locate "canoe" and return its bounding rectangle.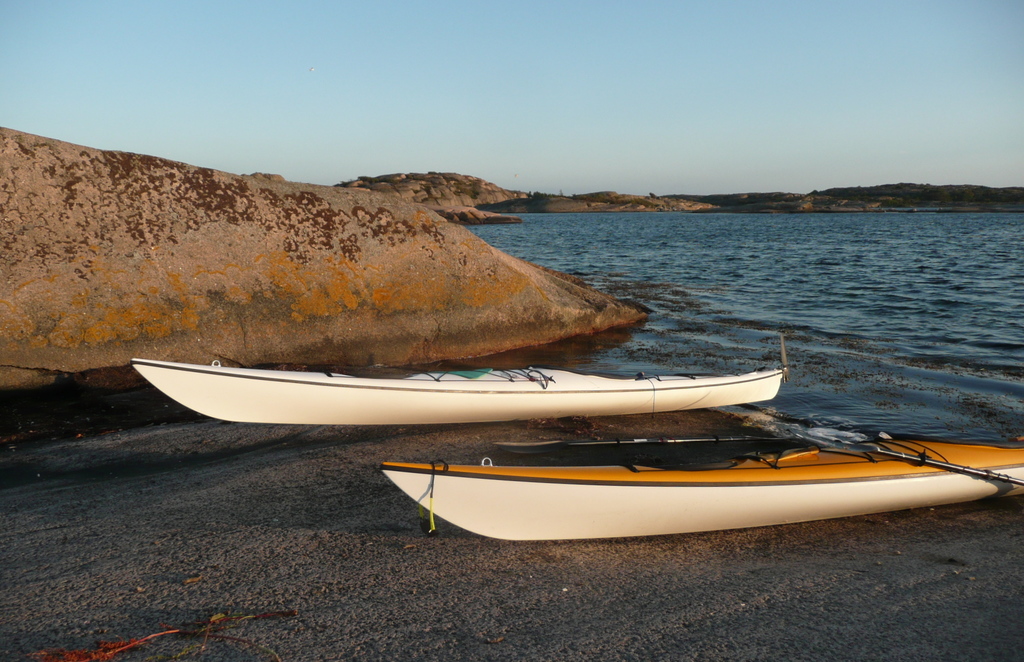
[319,402,1023,534].
